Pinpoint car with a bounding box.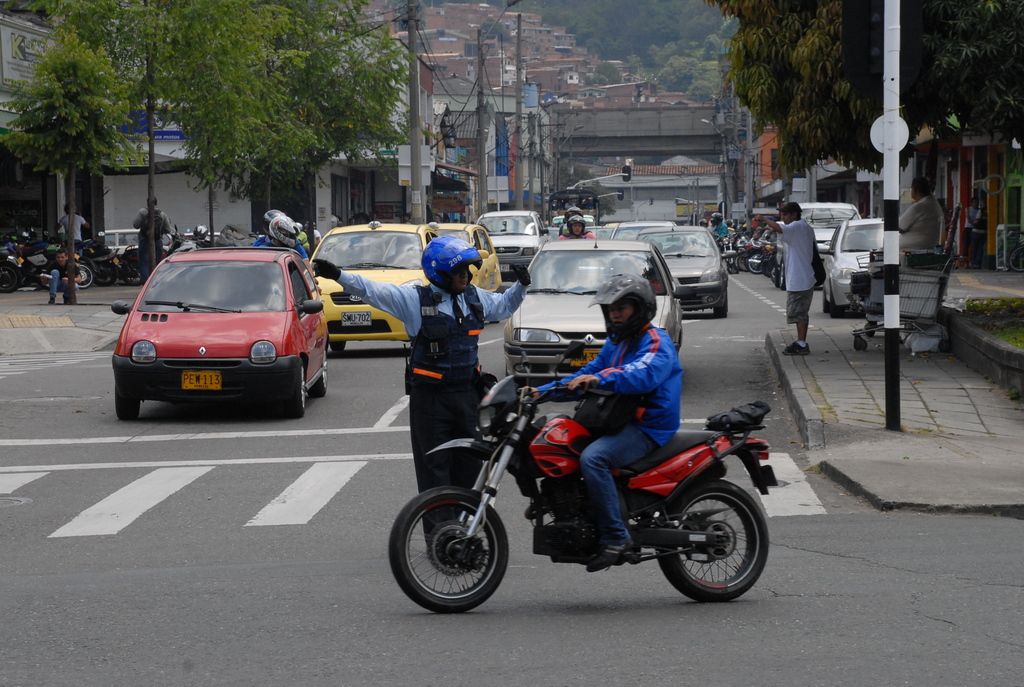
780, 196, 855, 287.
